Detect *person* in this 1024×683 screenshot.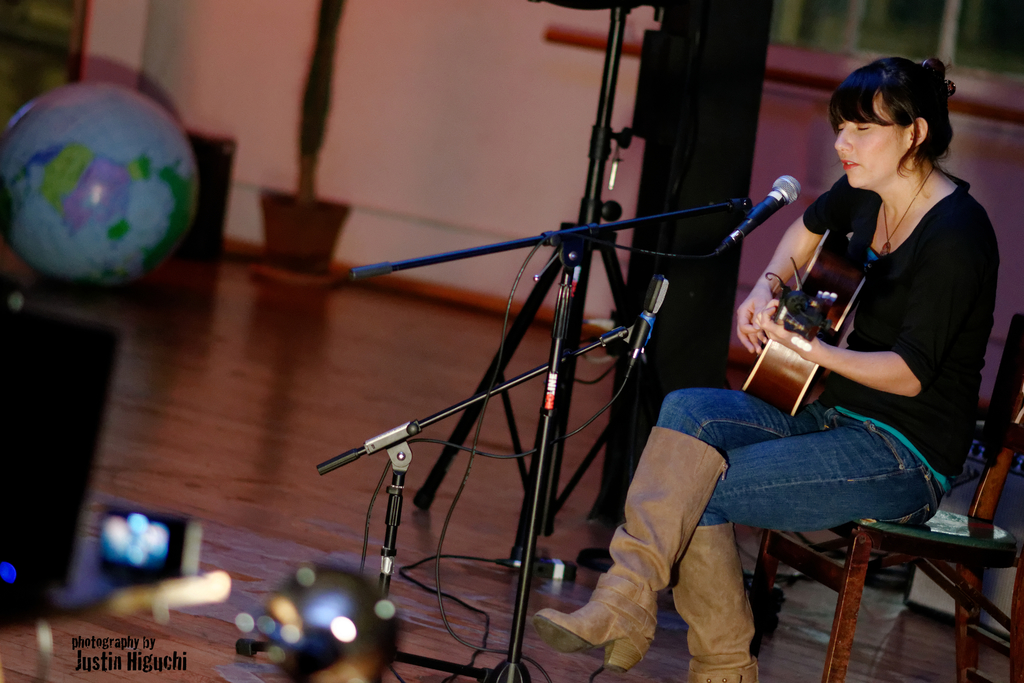
Detection: (535,53,998,682).
